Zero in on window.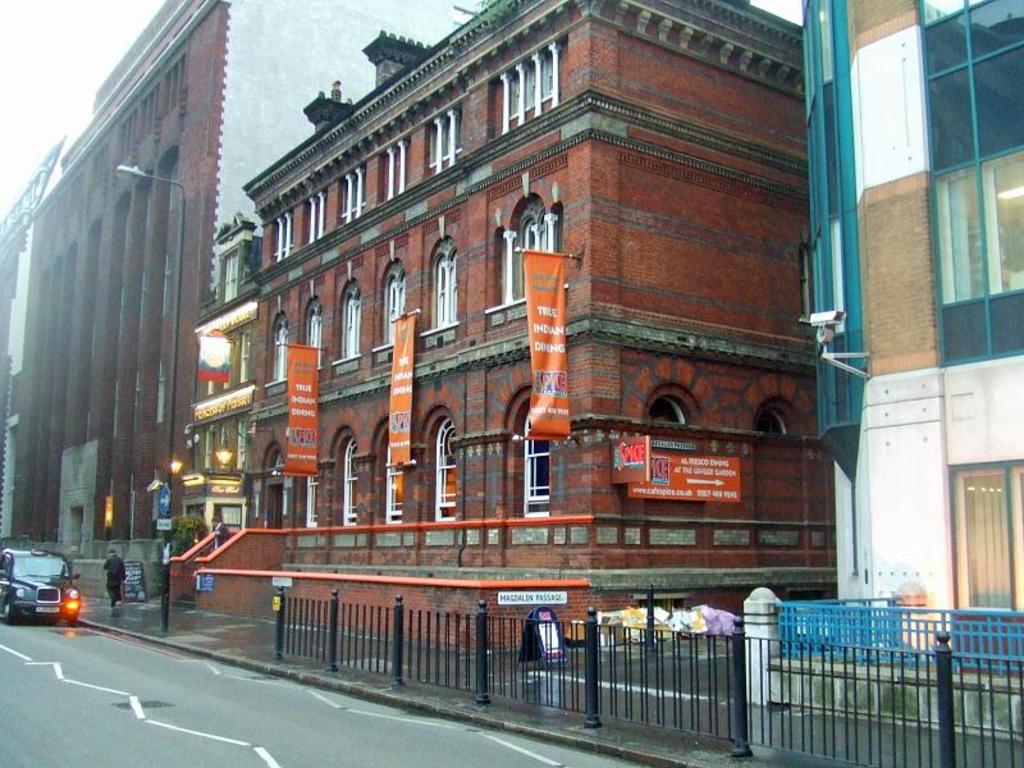
Zeroed in: locate(372, 251, 404, 362).
